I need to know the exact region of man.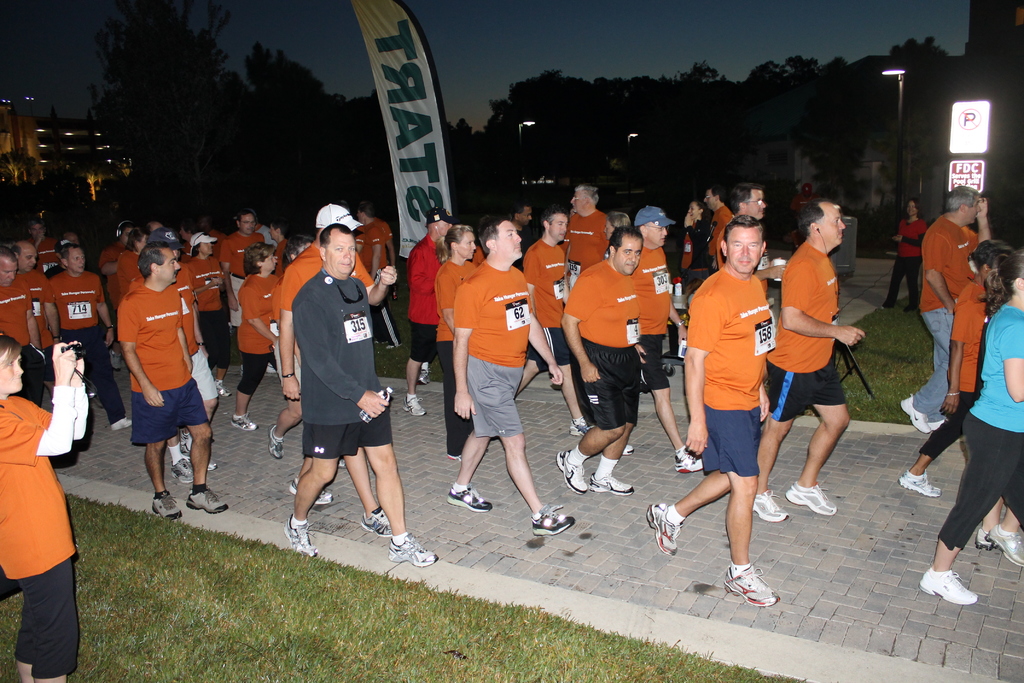
Region: <bbox>550, 225, 650, 499</bbox>.
